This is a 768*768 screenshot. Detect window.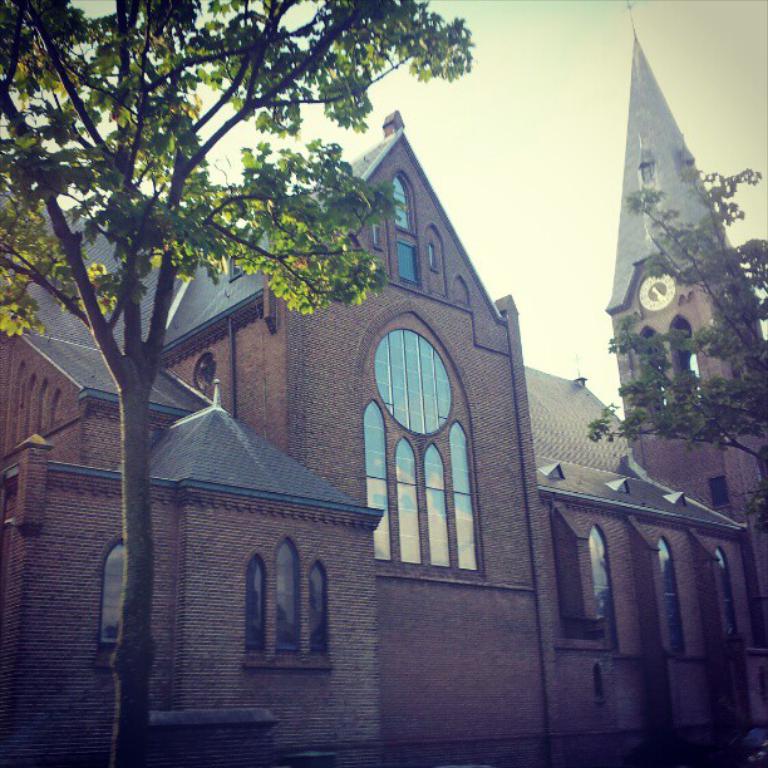
left=238, top=547, right=274, bottom=659.
